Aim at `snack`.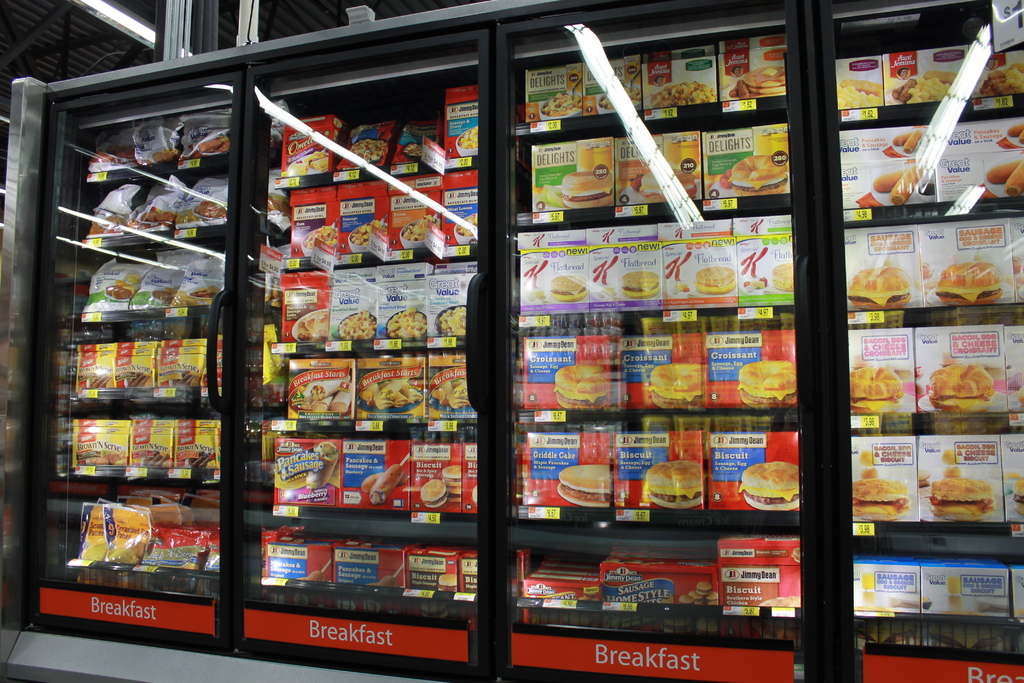
Aimed at select_region(840, 81, 882, 110).
